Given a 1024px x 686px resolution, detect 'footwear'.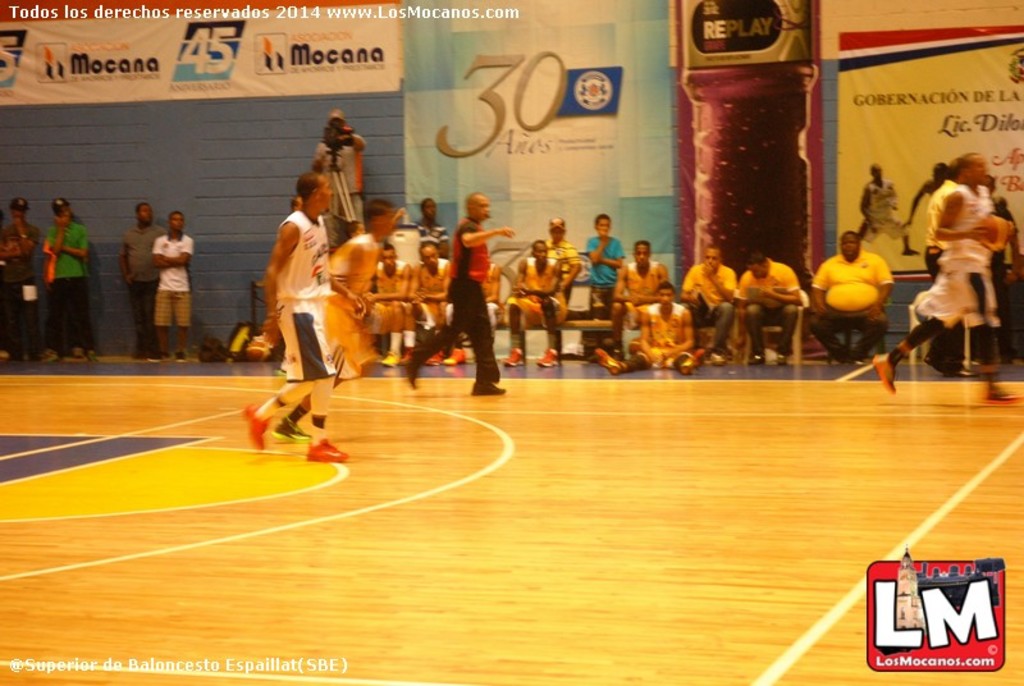
[left=714, top=353, right=726, bottom=363].
